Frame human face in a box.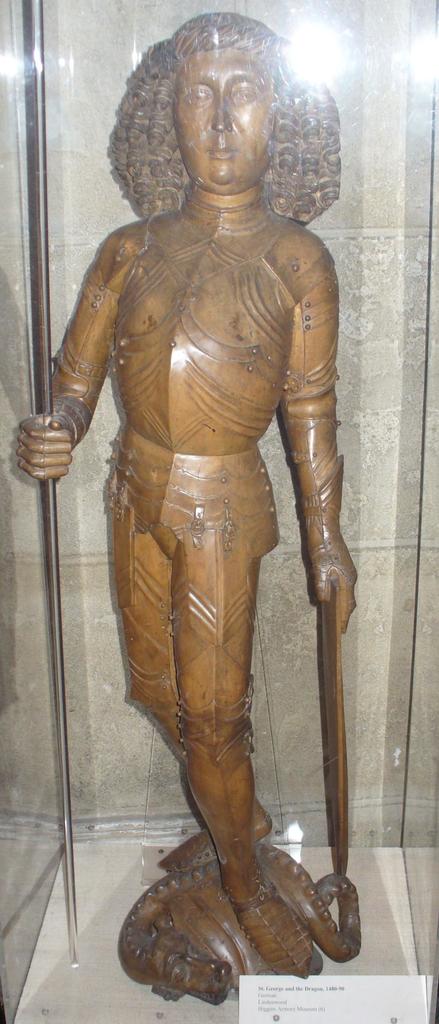
crop(168, 41, 271, 195).
